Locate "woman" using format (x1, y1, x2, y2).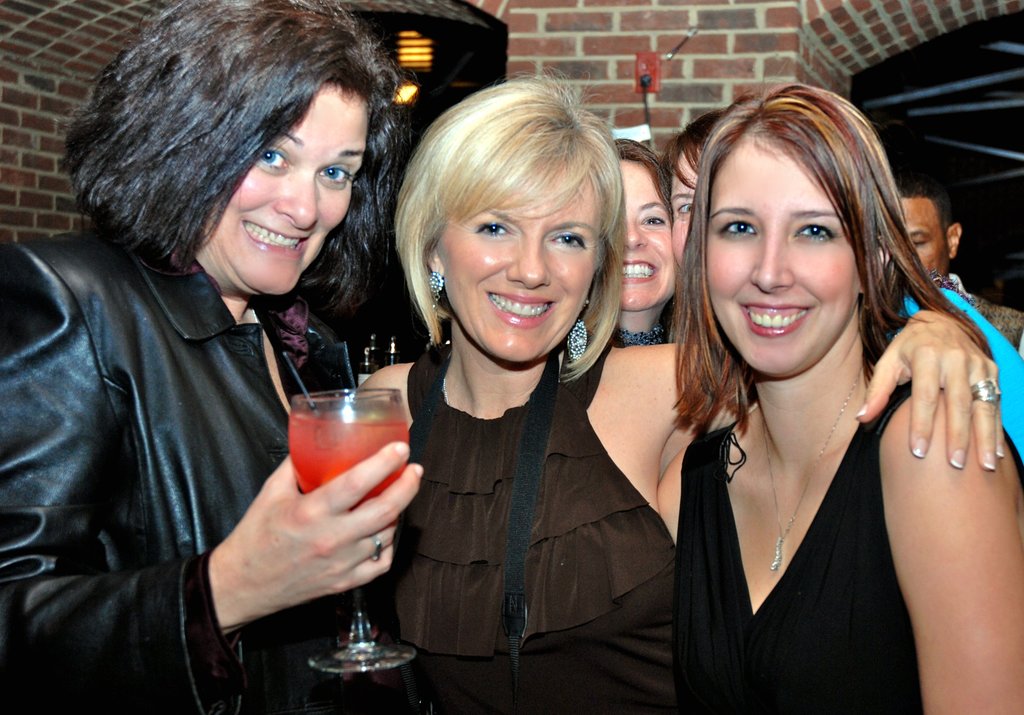
(675, 99, 769, 347).
